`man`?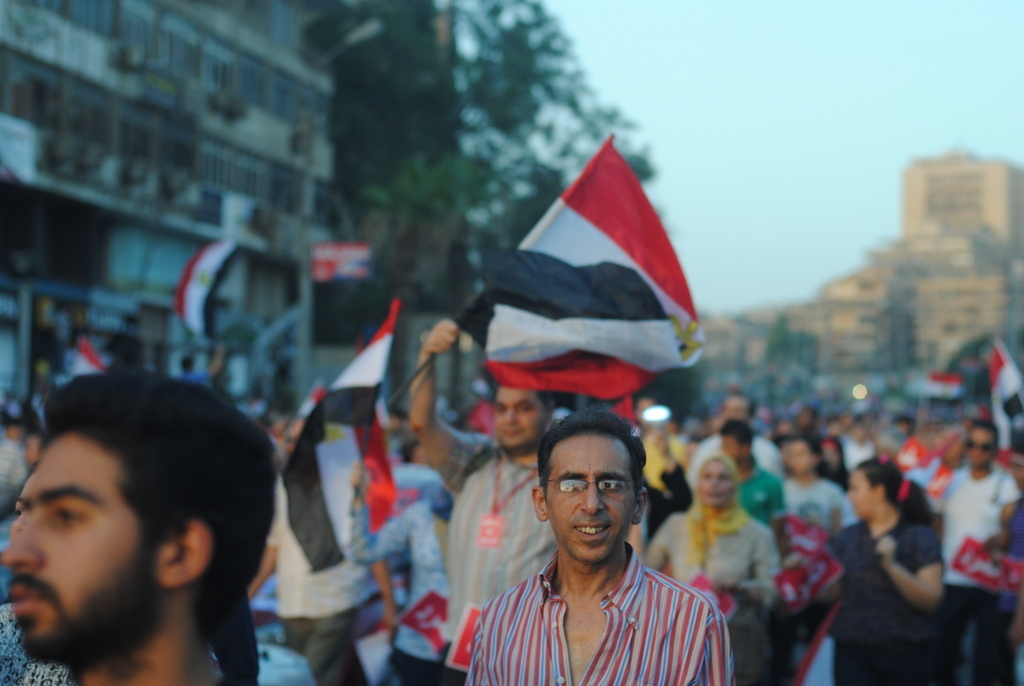
bbox=(930, 417, 1023, 685)
